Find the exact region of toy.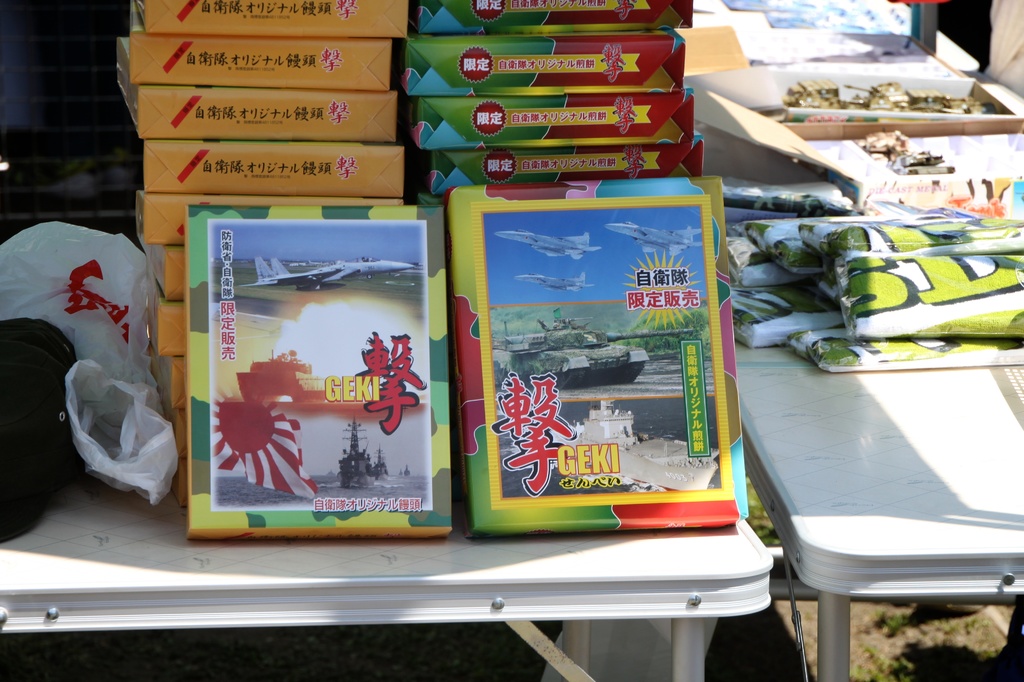
Exact region: select_region(173, 418, 190, 459).
